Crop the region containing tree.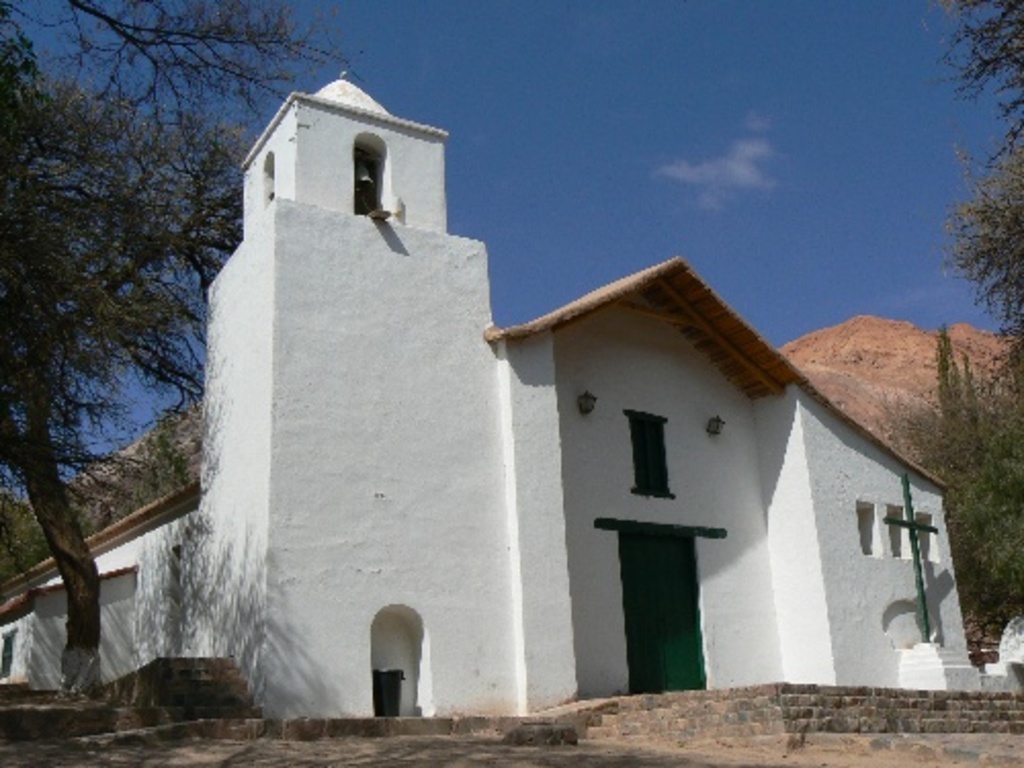
Crop region: x1=866 y1=332 x2=1022 y2=635.
